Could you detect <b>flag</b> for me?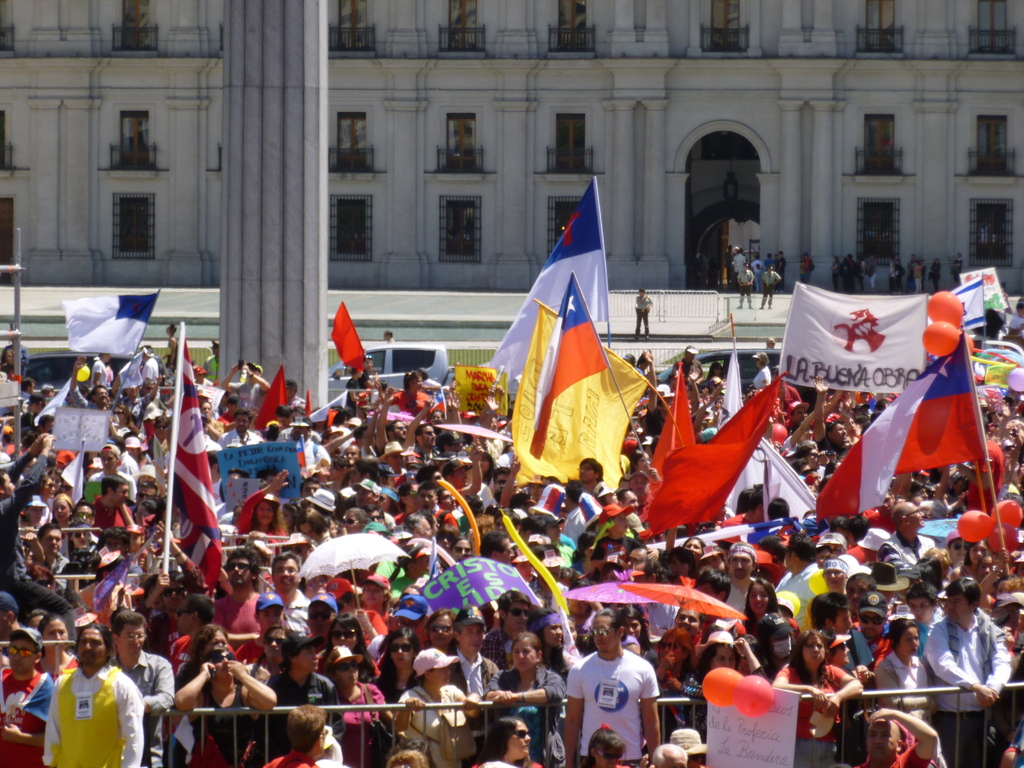
Detection result: rect(171, 338, 227, 600).
